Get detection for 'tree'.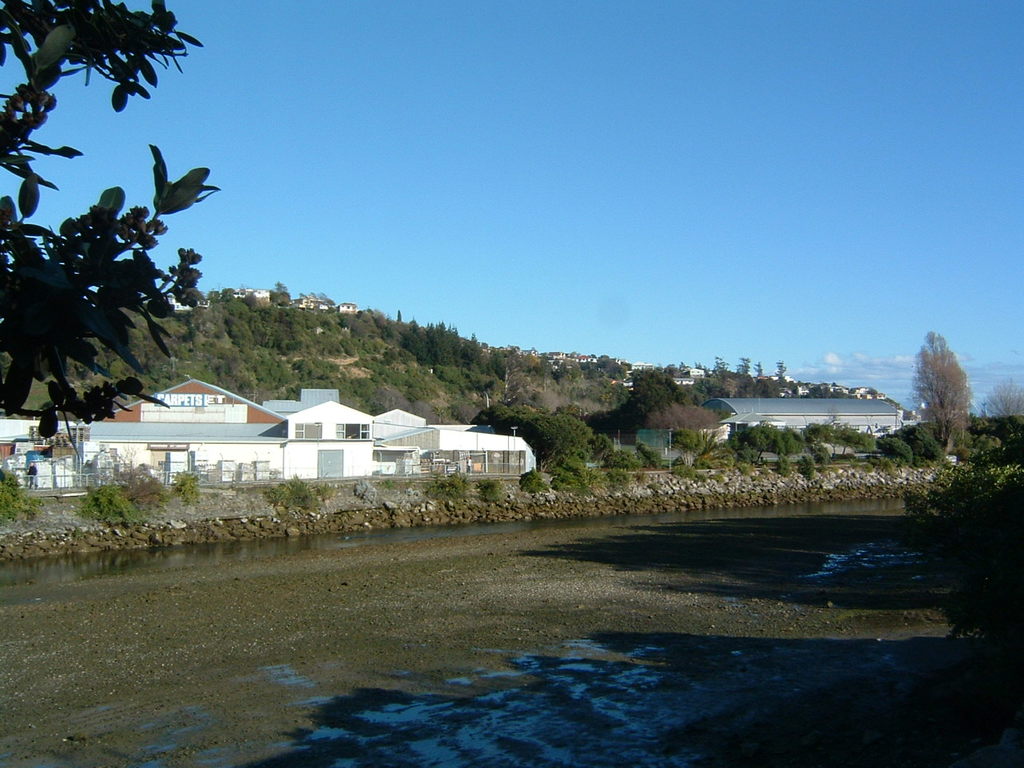
Detection: (648, 402, 722, 474).
